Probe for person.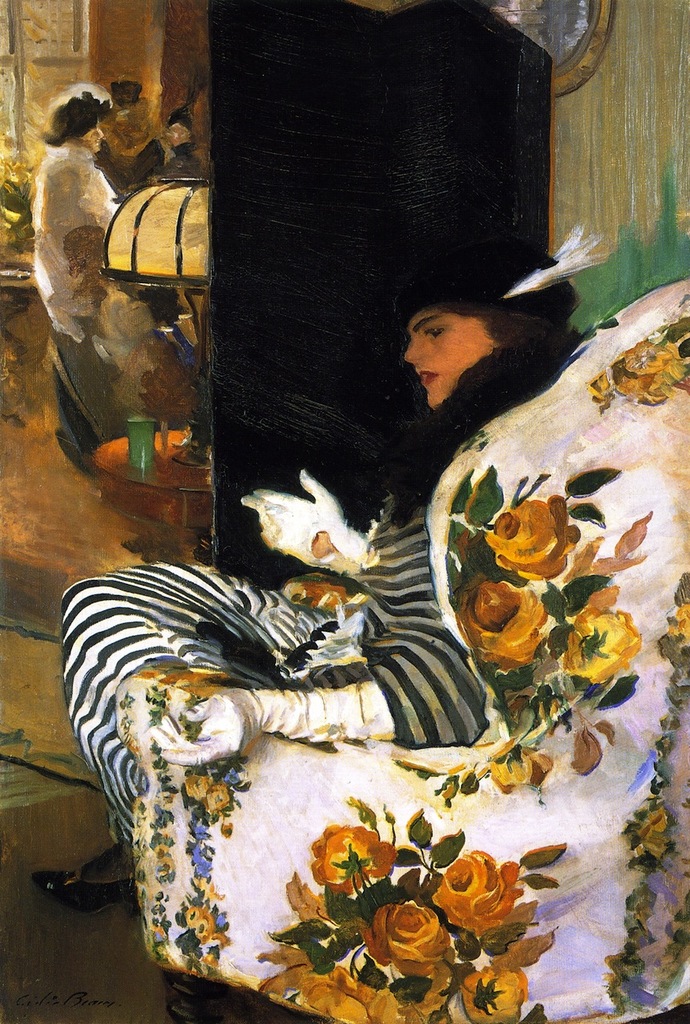
Probe result: 94,77,162,196.
